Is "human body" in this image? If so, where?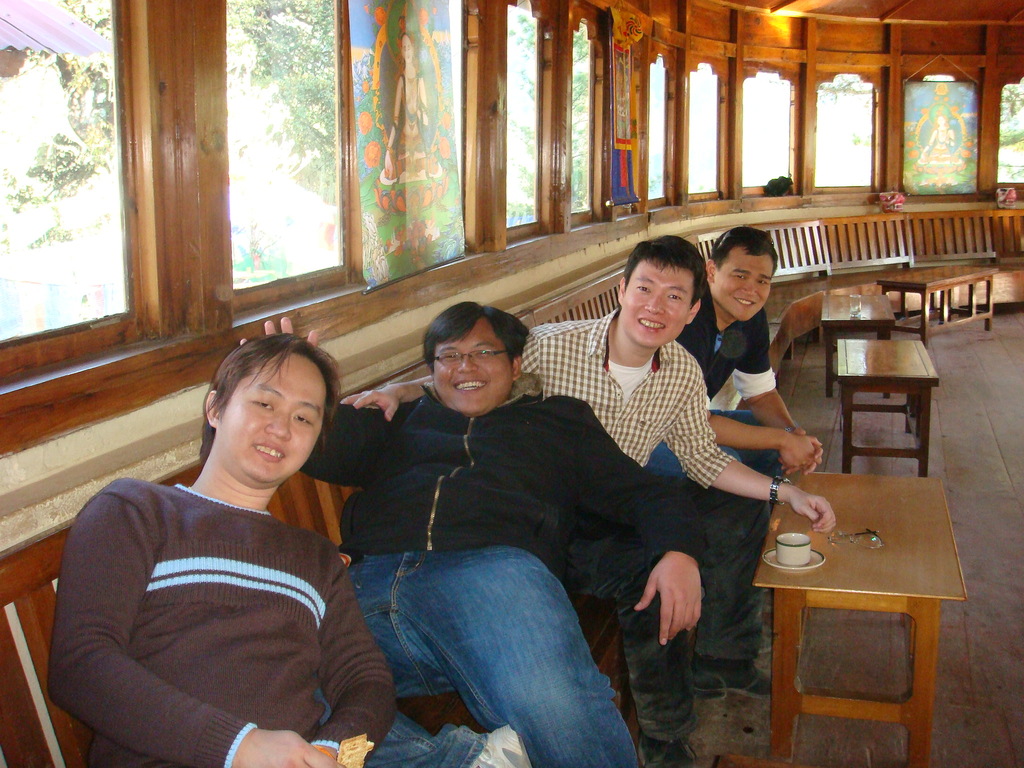
Yes, at (711, 220, 830, 682).
